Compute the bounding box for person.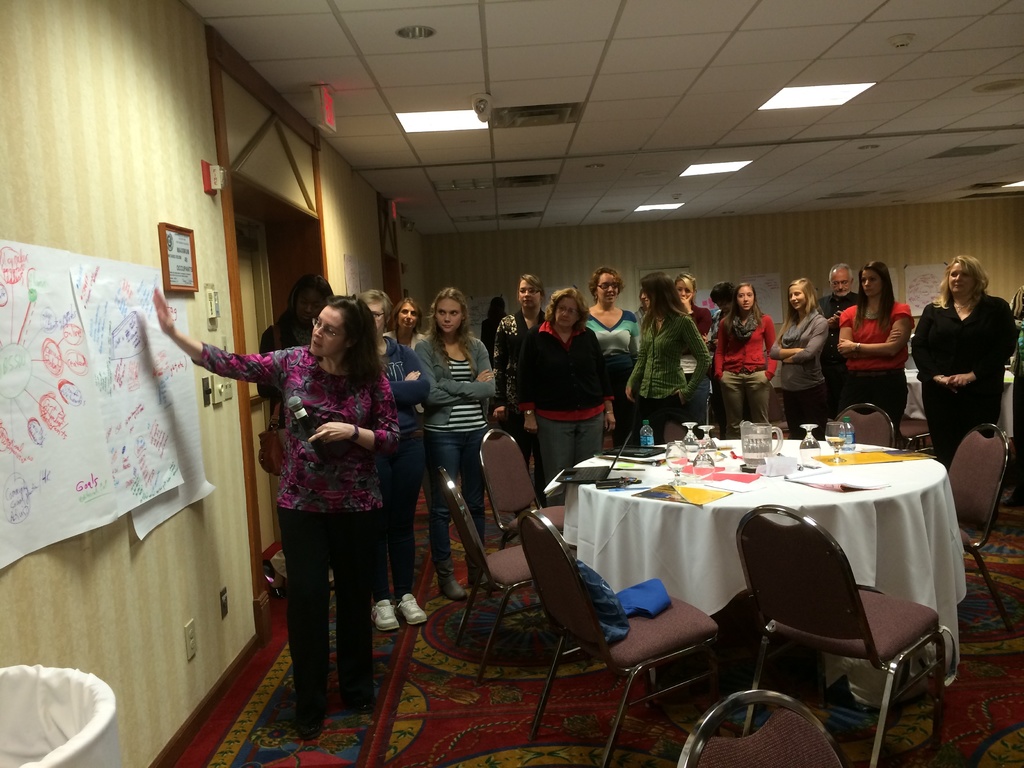
detection(818, 259, 859, 322).
